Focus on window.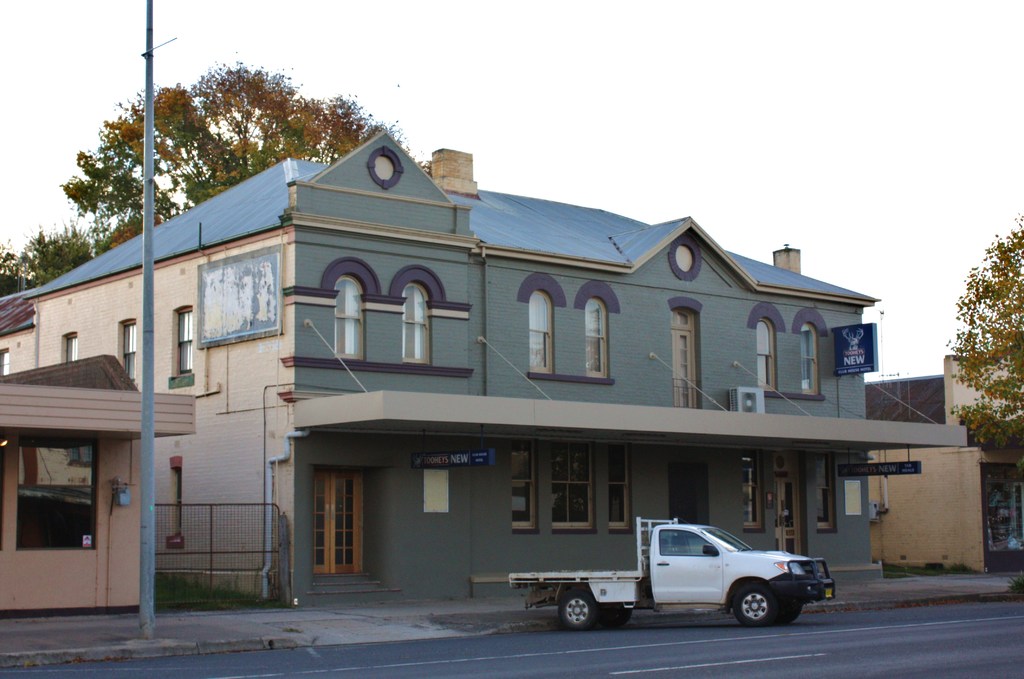
Focused at bbox=[335, 275, 358, 356].
